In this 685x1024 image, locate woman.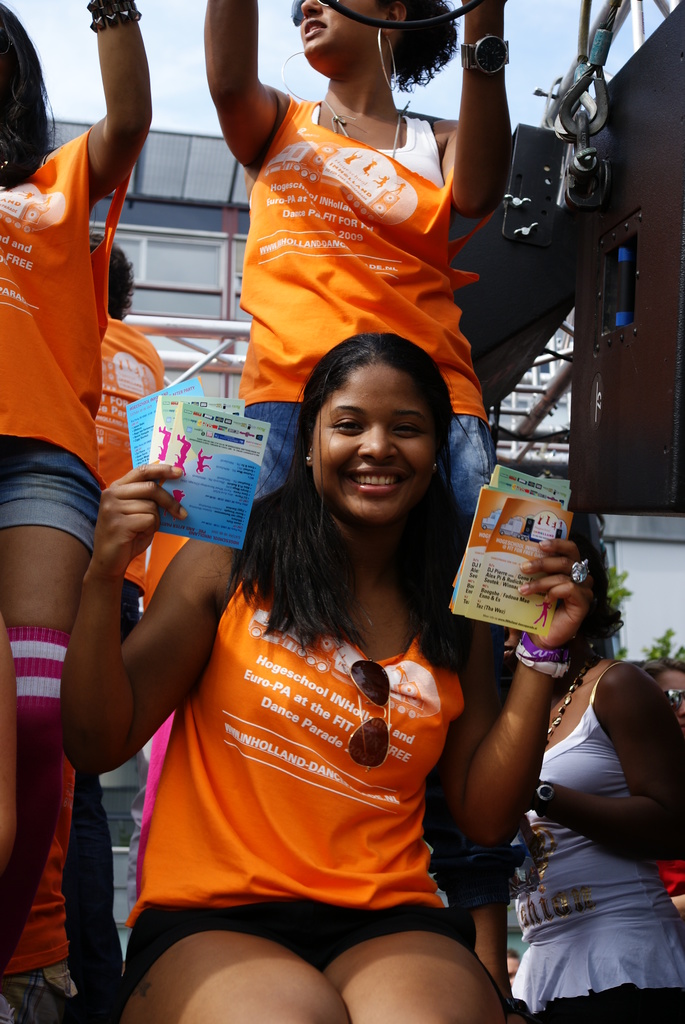
Bounding box: locate(481, 472, 672, 1023).
